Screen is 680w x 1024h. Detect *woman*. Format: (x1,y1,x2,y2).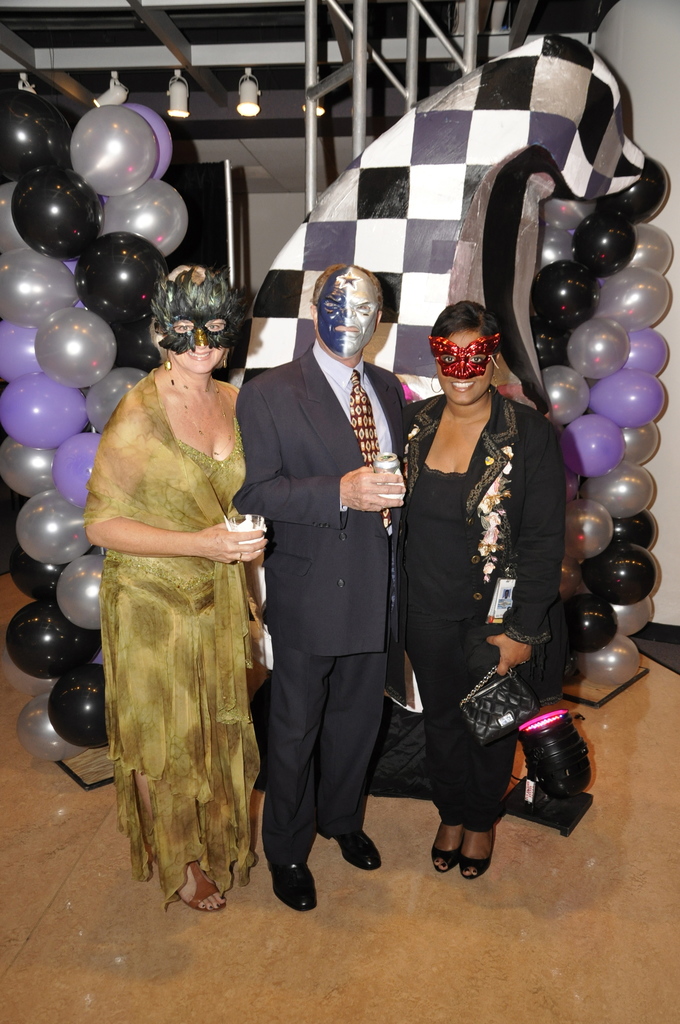
(83,261,267,916).
